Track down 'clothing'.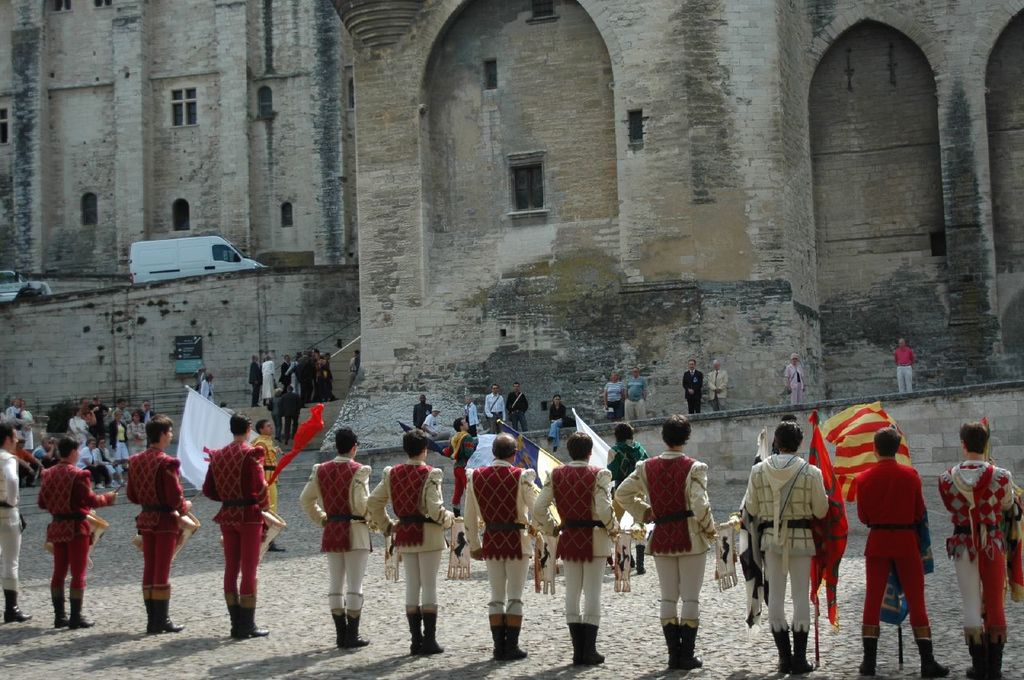
Tracked to 706:366:726:409.
